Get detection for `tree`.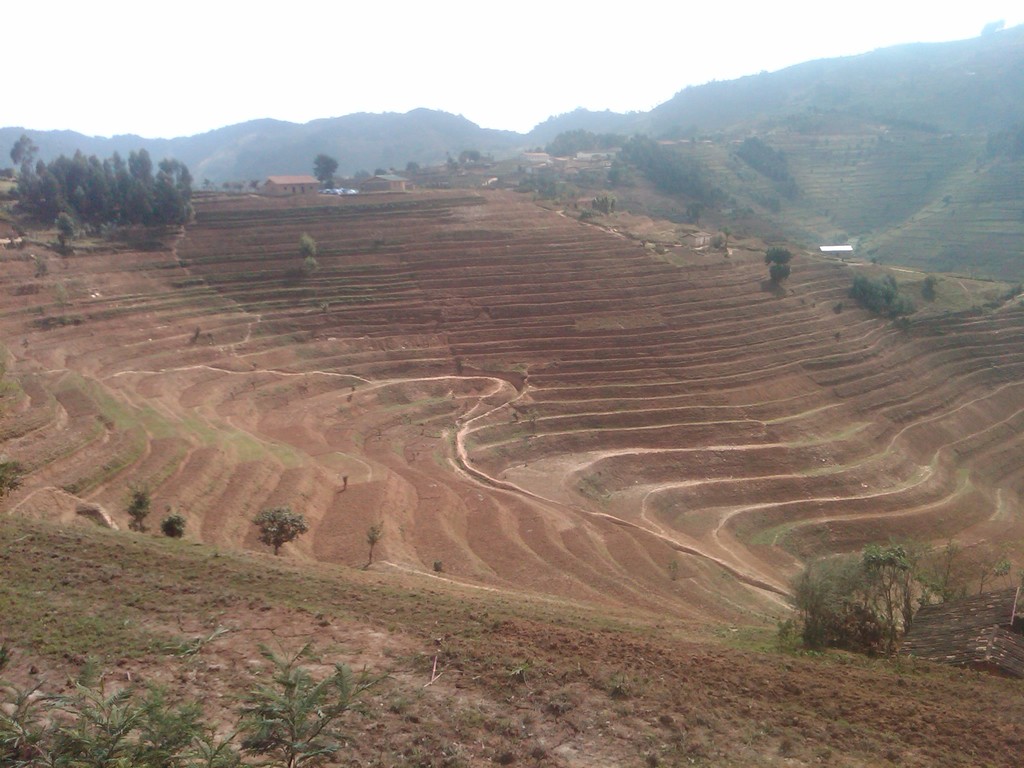
Detection: <region>801, 109, 823, 143</region>.
